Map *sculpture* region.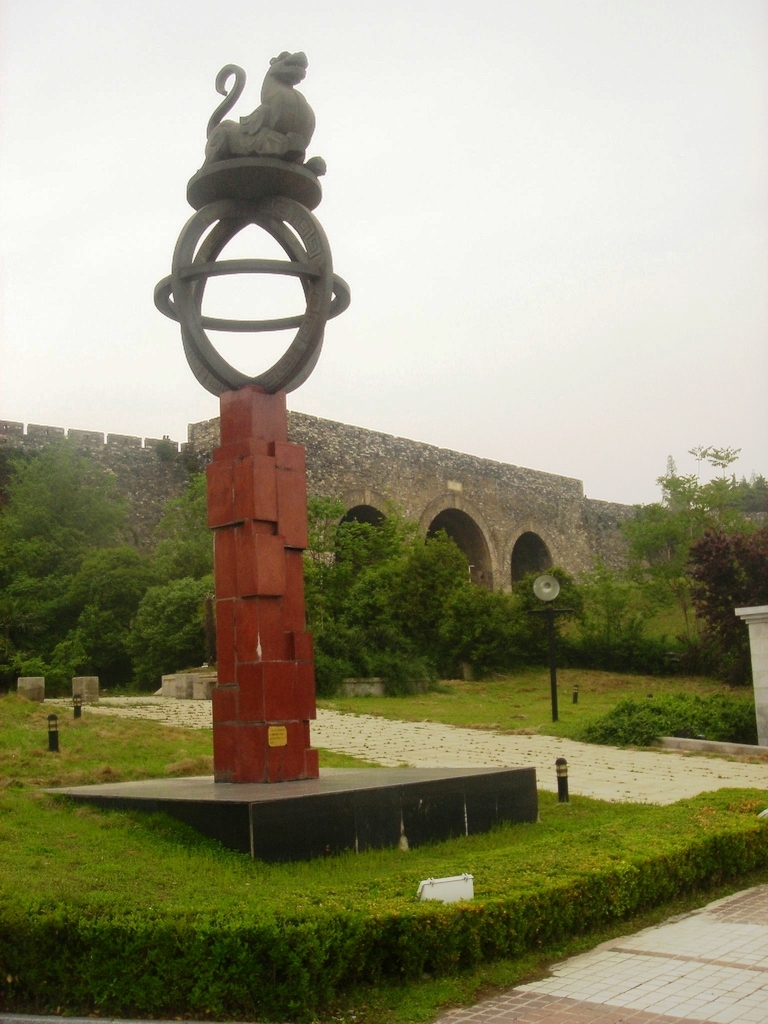
Mapped to bbox=(196, 50, 316, 163).
